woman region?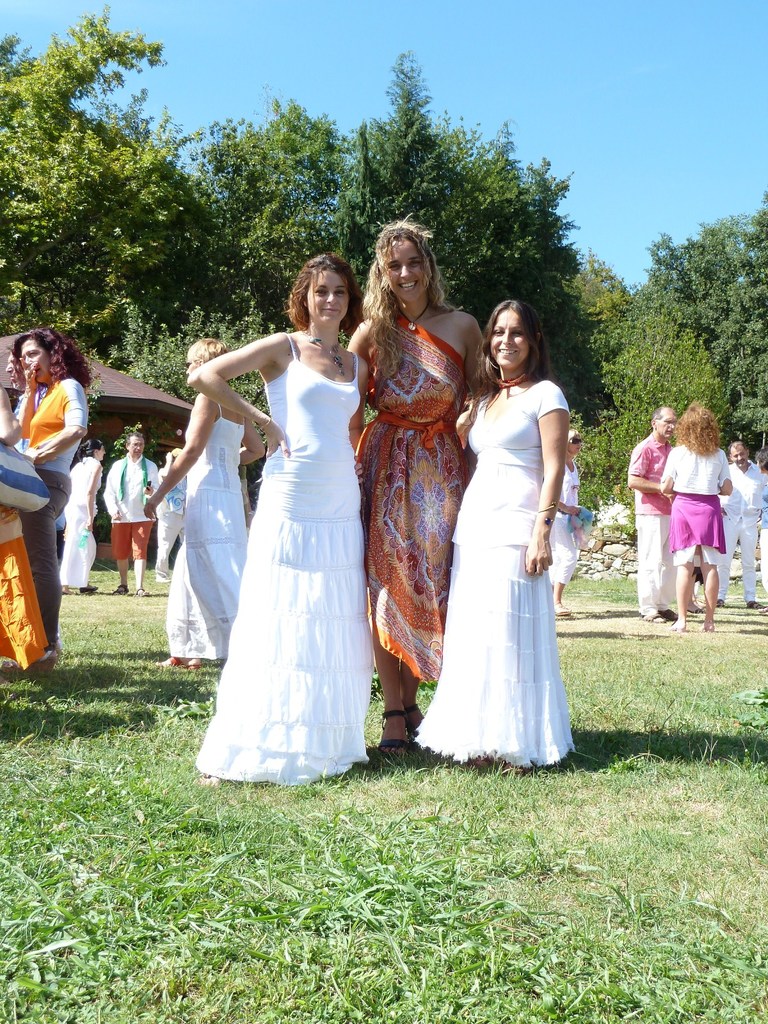
[left=186, top=252, right=373, bottom=783]
